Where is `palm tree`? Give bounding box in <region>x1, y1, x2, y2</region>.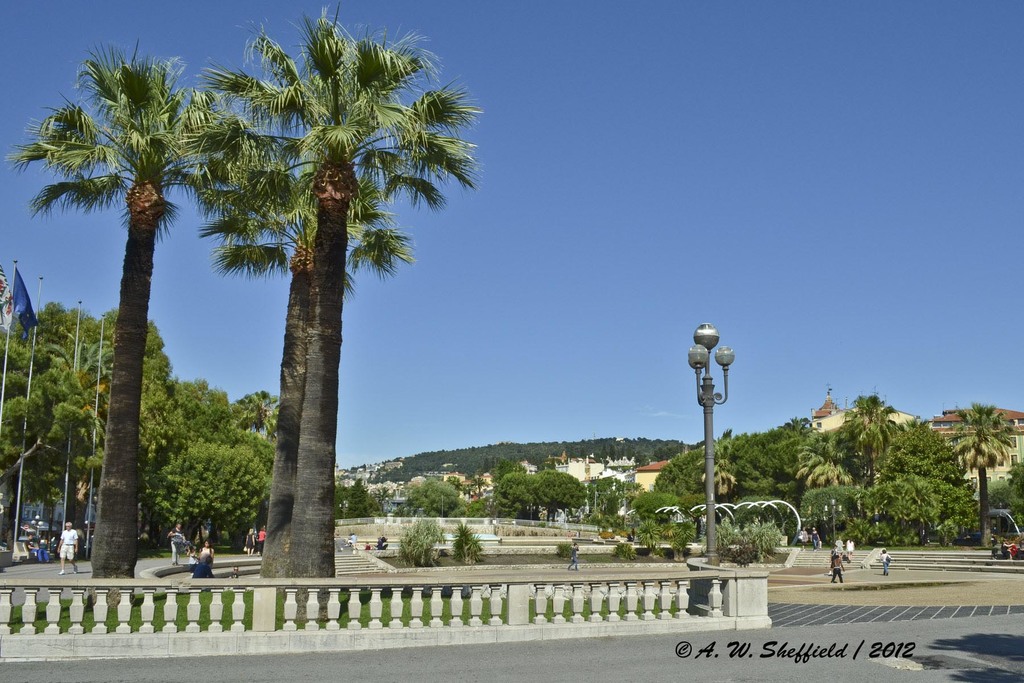
<region>35, 51, 211, 603</region>.
